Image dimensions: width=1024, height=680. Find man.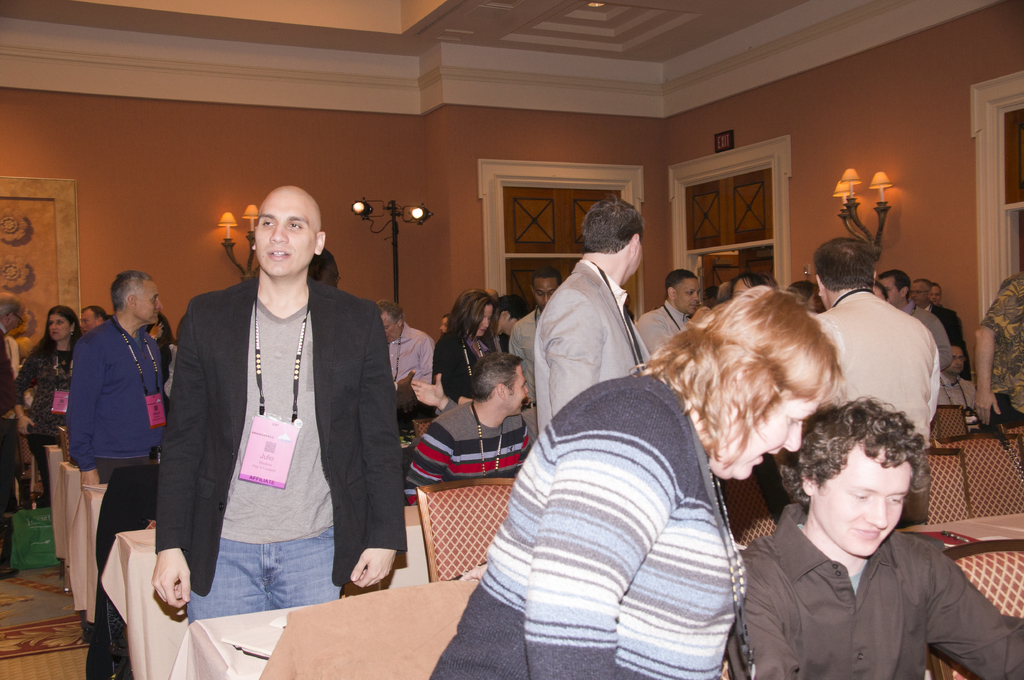
540:198:641:429.
